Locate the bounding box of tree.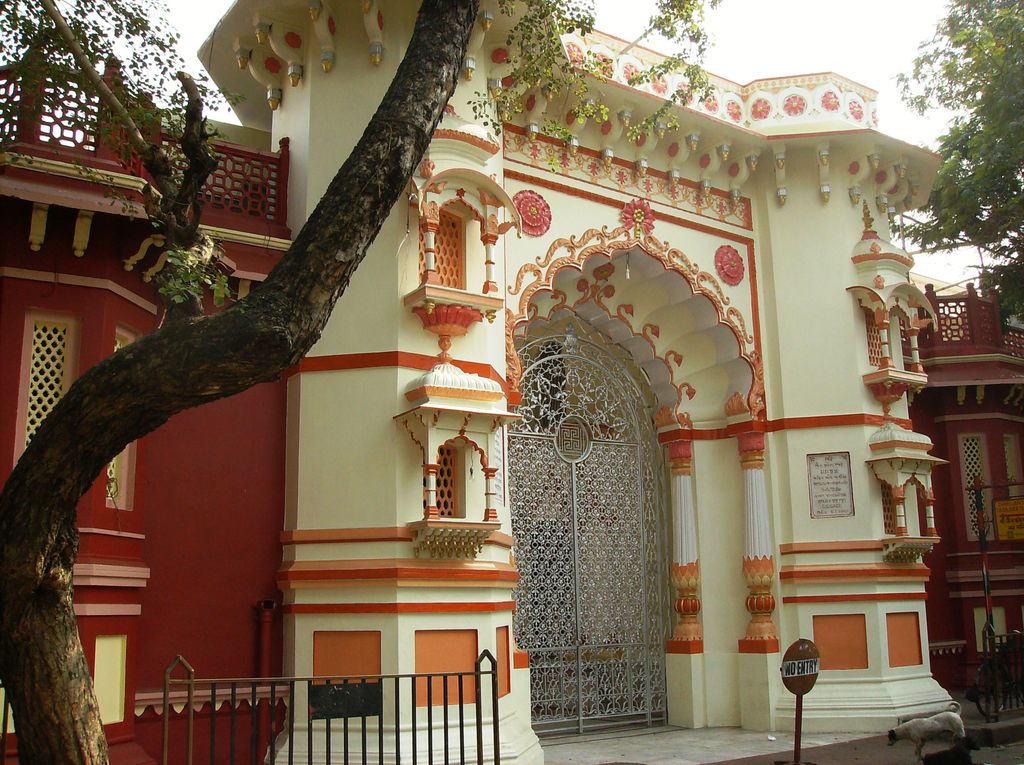
Bounding box: <box>26,0,929,734</box>.
